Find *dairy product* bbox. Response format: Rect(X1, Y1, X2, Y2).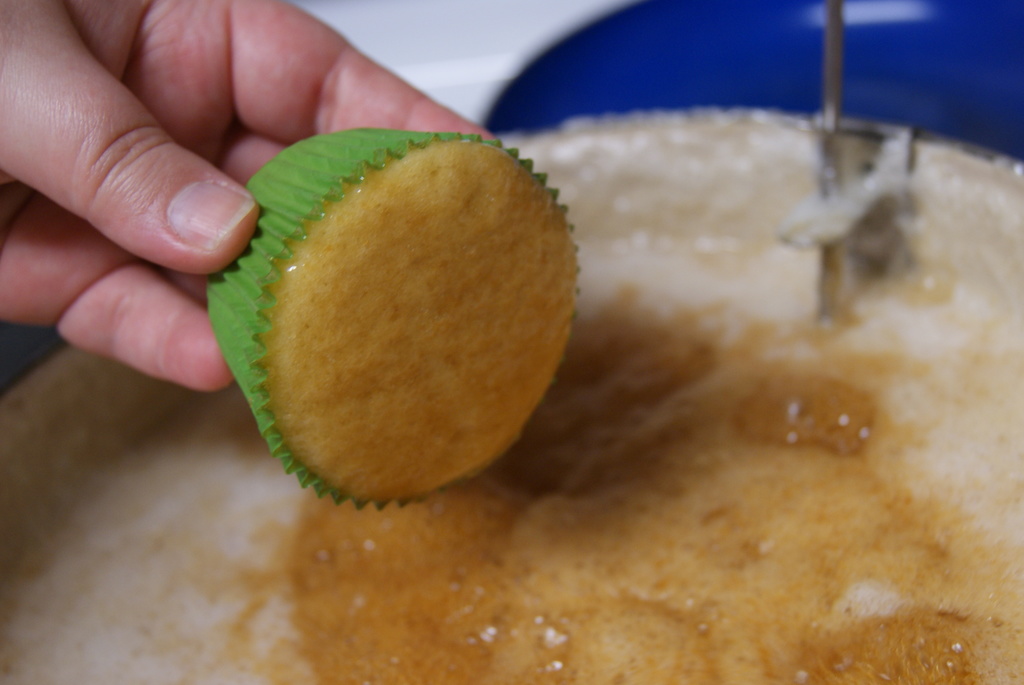
Rect(223, 106, 578, 490).
